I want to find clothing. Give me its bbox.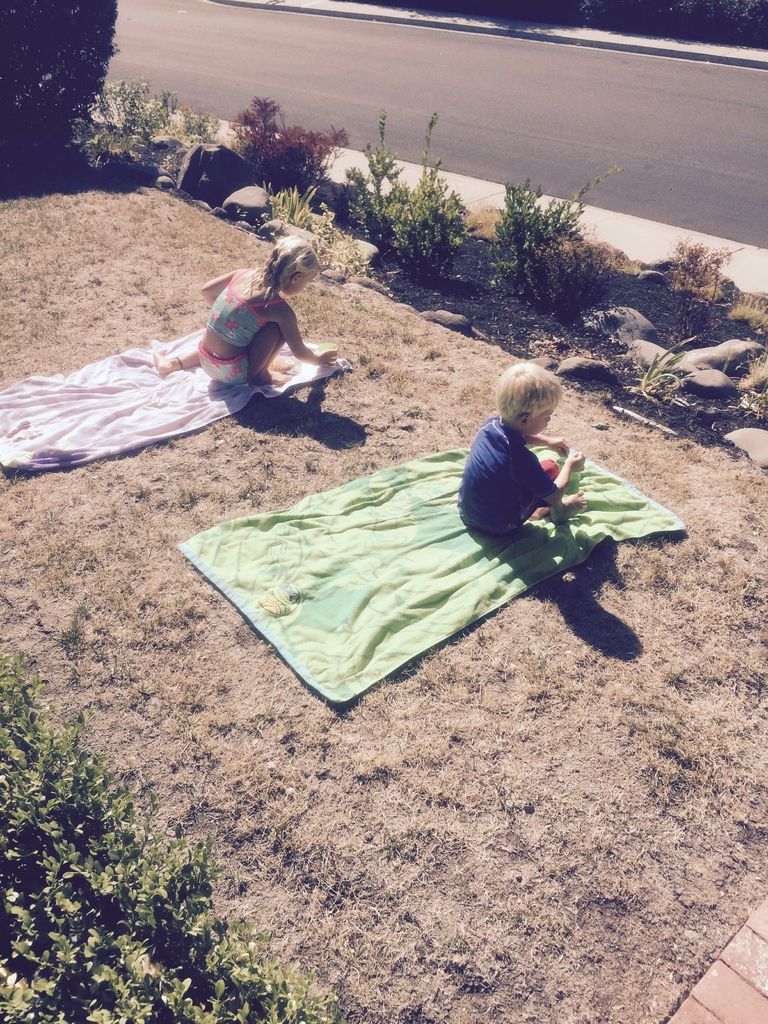
BBox(196, 266, 282, 383).
